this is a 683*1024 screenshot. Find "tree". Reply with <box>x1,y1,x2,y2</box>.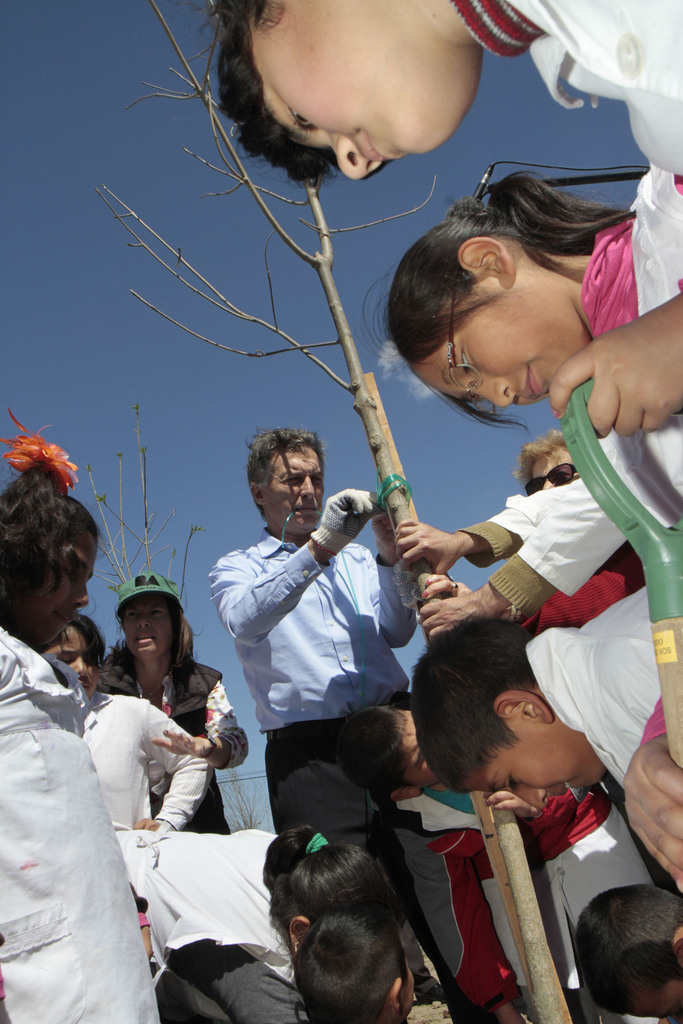
<box>69,403,226,652</box>.
